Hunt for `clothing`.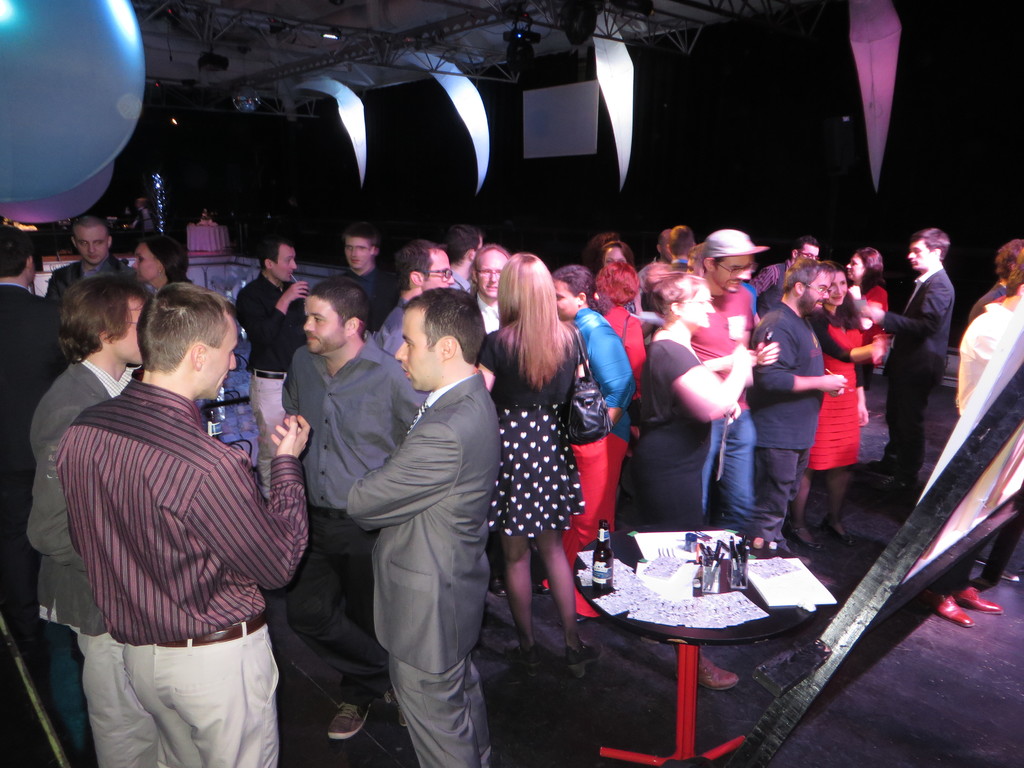
Hunted down at {"x1": 628, "y1": 336, "x2": 721, "y2": 542}.
